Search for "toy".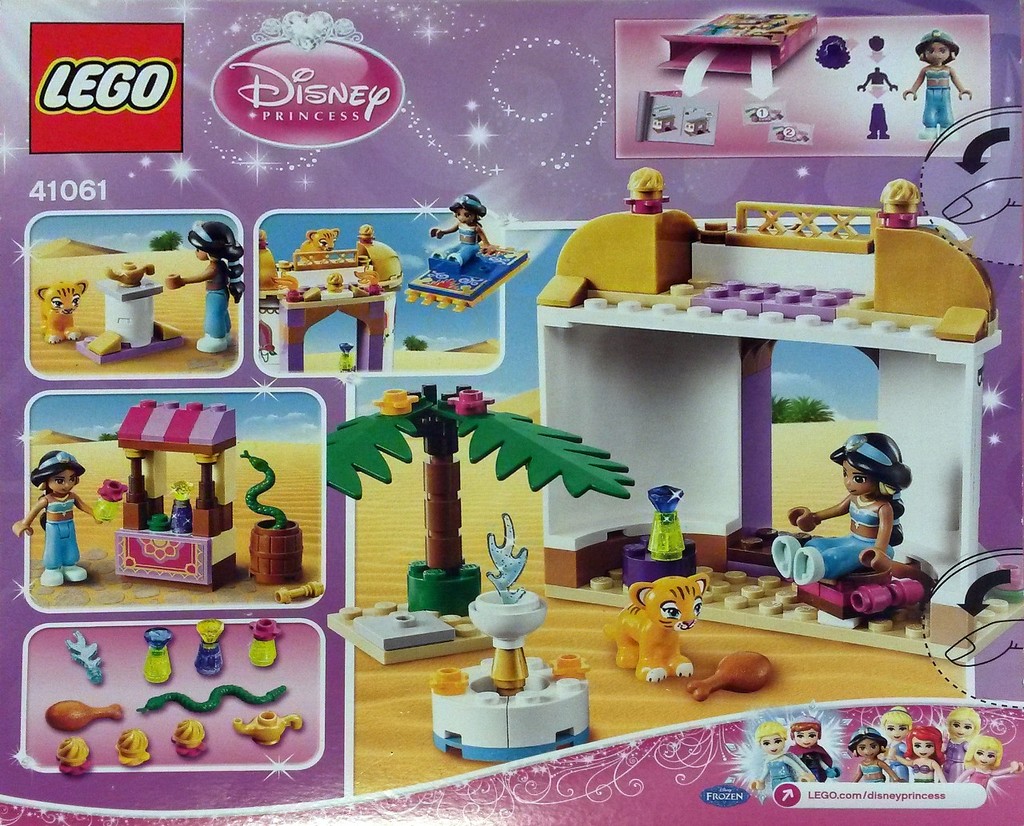
Found at BBox(141, 624, 175, 683).
